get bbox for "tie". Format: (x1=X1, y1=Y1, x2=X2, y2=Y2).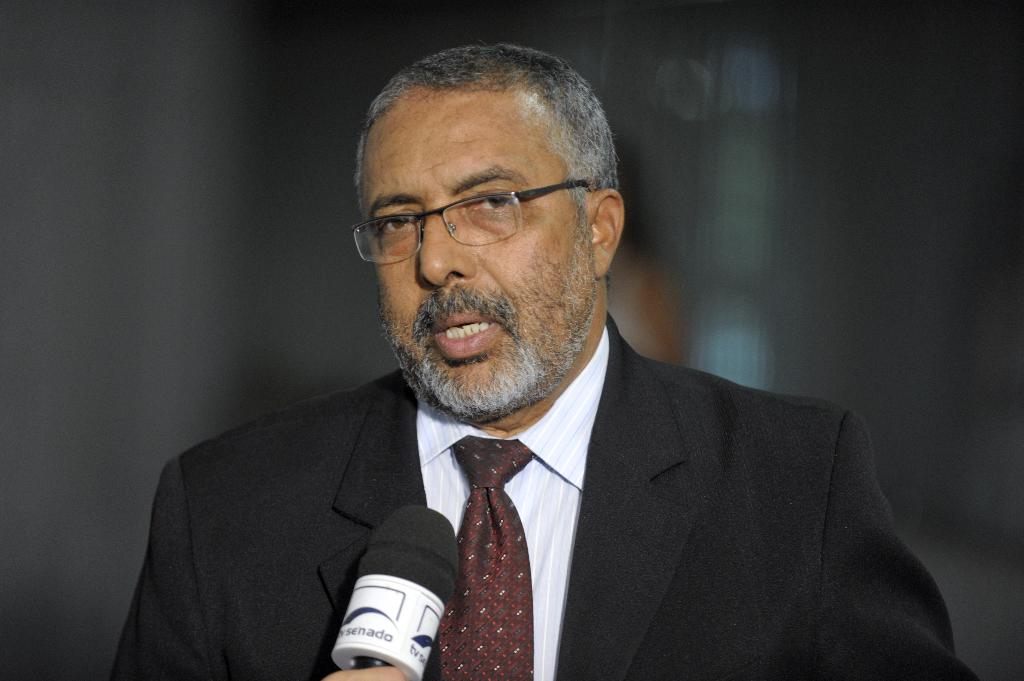
(x1=431, y1=437, x2=540, y2=680).
